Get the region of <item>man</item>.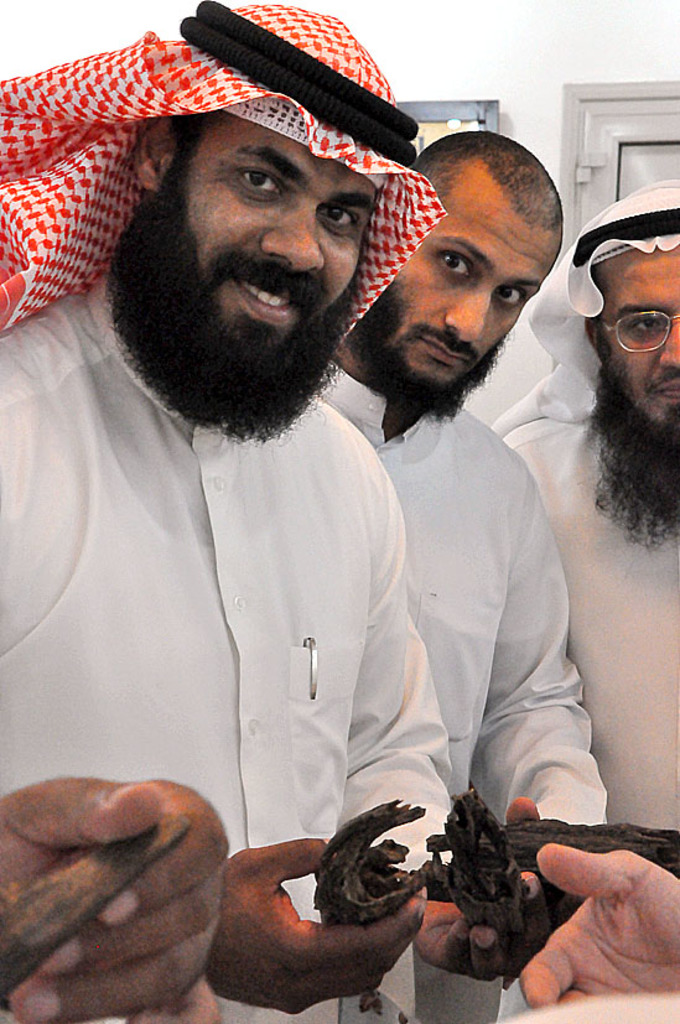
{"x1": 462, "y1": 171, "x2": 679, "y2": 1023}.
